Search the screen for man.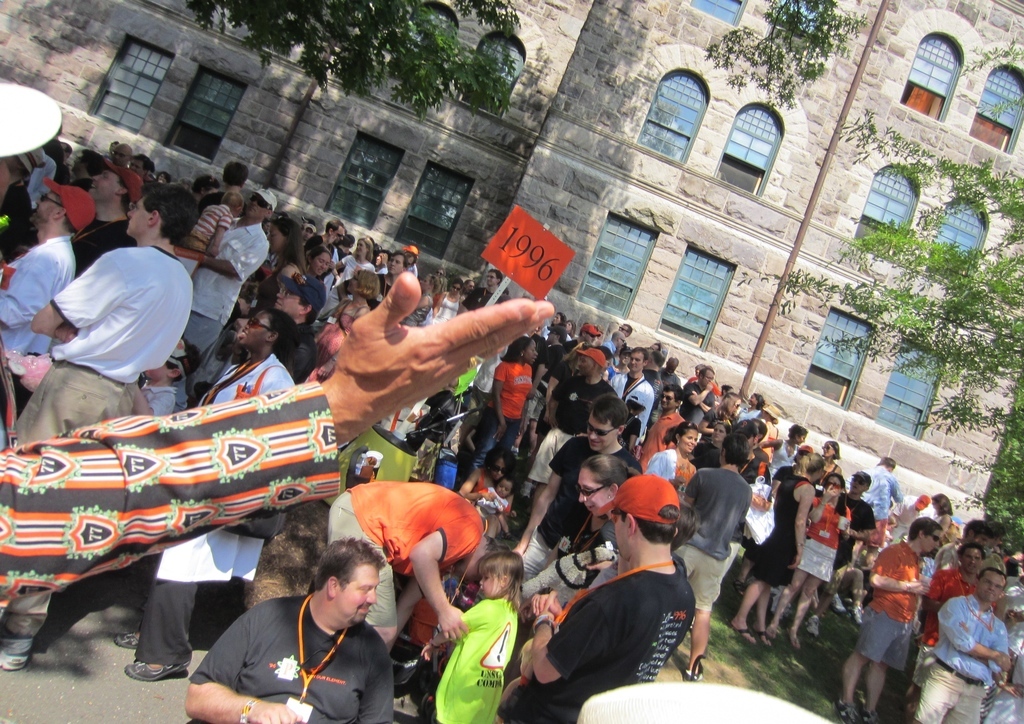
Found at {"x1": 910, "y1": 563, "x2": 1010, "y2": 723}.
